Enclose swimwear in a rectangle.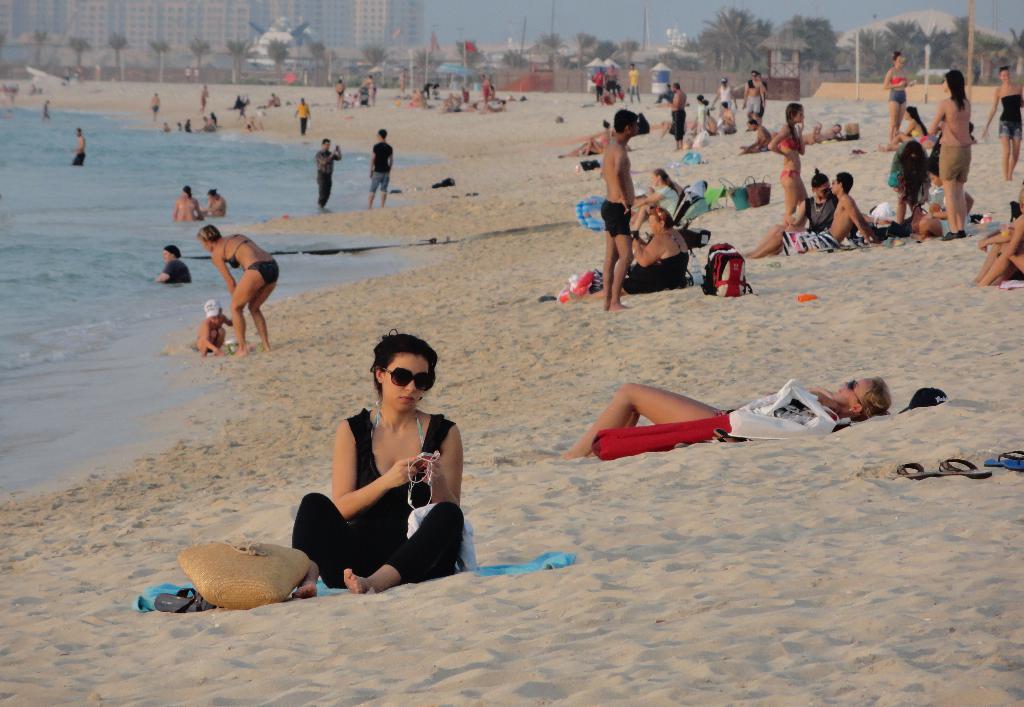
x1=780, y1=165, x2=802, y2=180.
